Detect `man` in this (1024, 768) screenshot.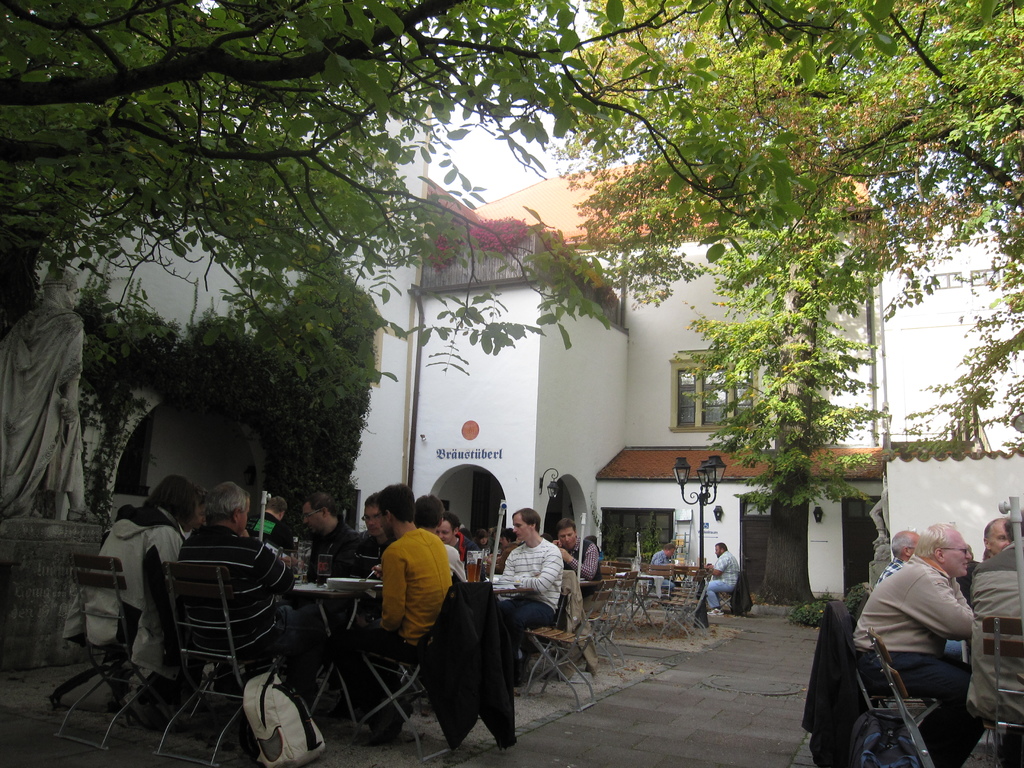
Detection: bbox=[497, 502, 569, 684].
